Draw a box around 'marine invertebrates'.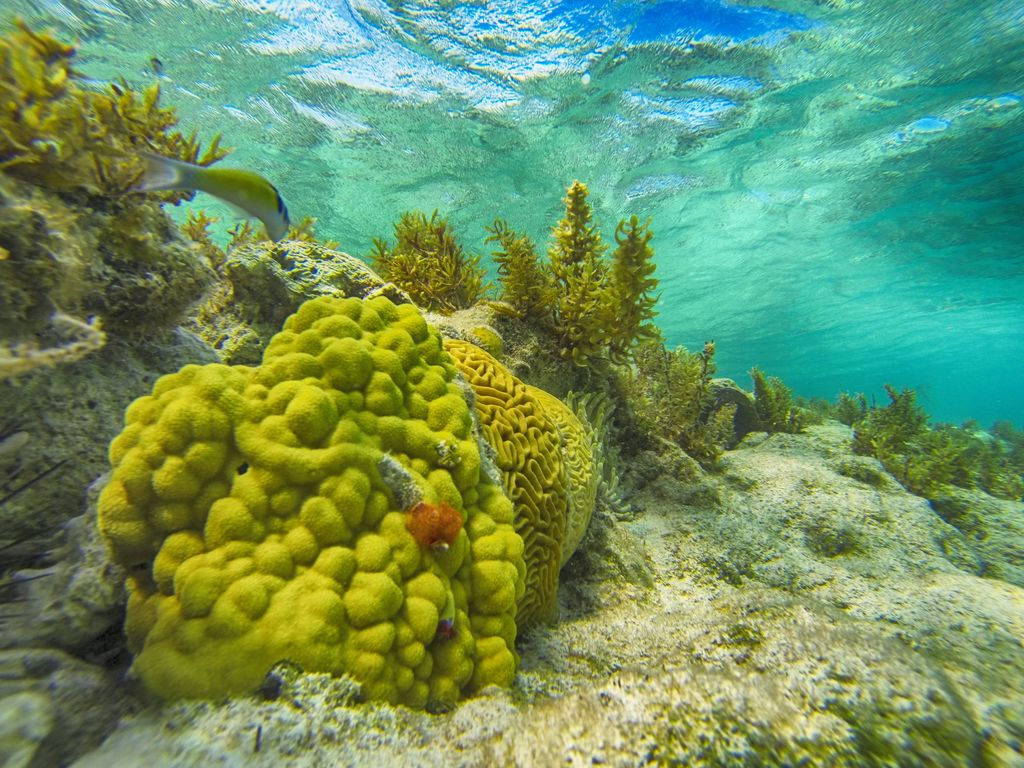
[left=371, top=200, right=505, bottom=312].
